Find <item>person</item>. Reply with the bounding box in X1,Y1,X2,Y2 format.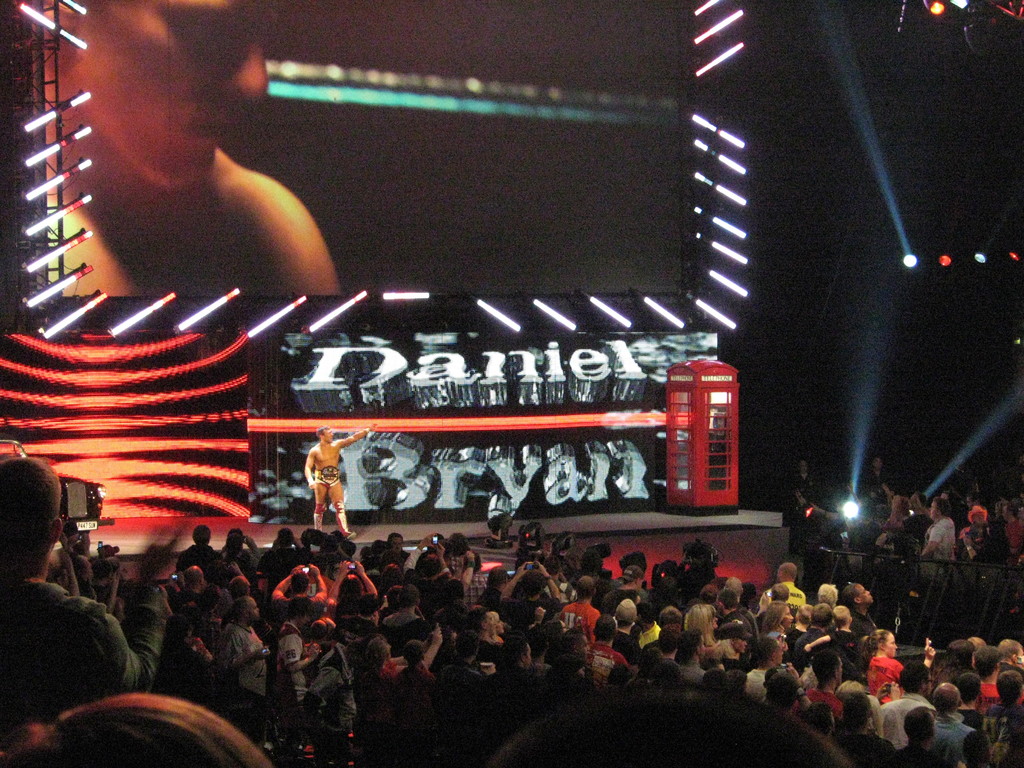
305,422,373,536.
